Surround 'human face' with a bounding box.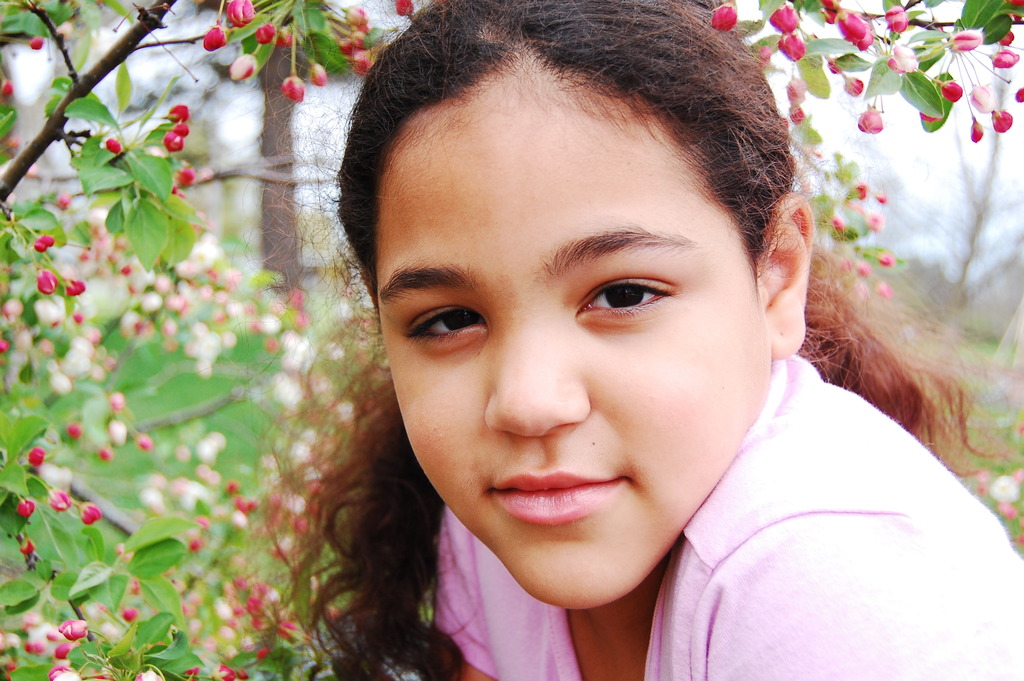
[left=378, top=64, right=767, bottom=612].
